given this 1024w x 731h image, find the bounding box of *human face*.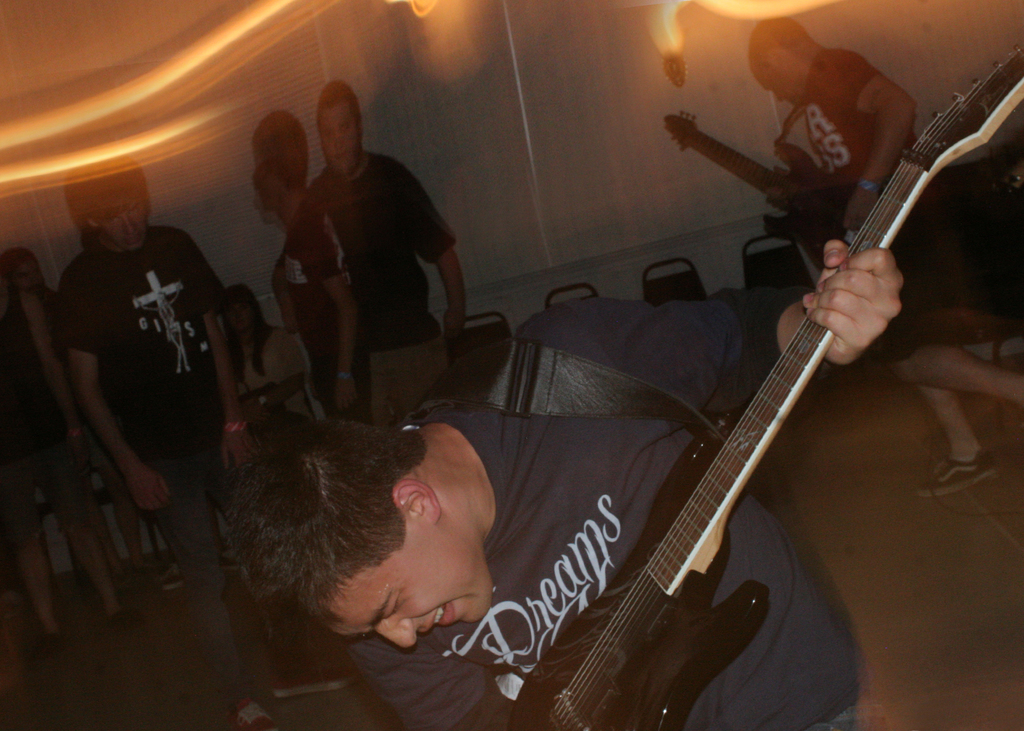
x1=255, y1=151, x2=273, y2=202.
